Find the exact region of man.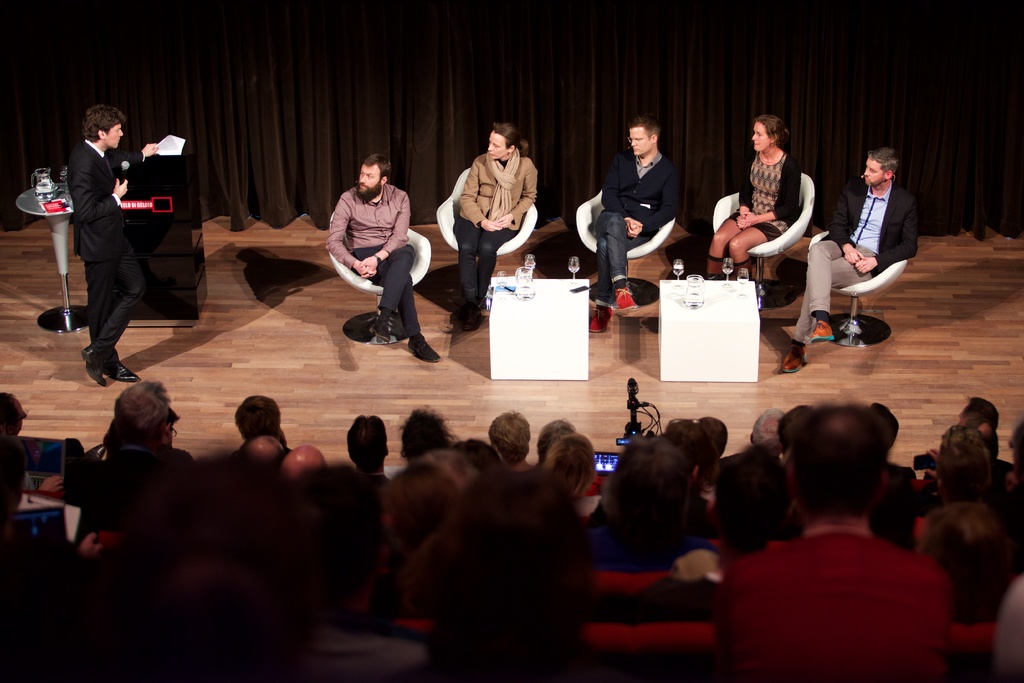
Exact region: <region>778, 144, 922, 374</region>.
